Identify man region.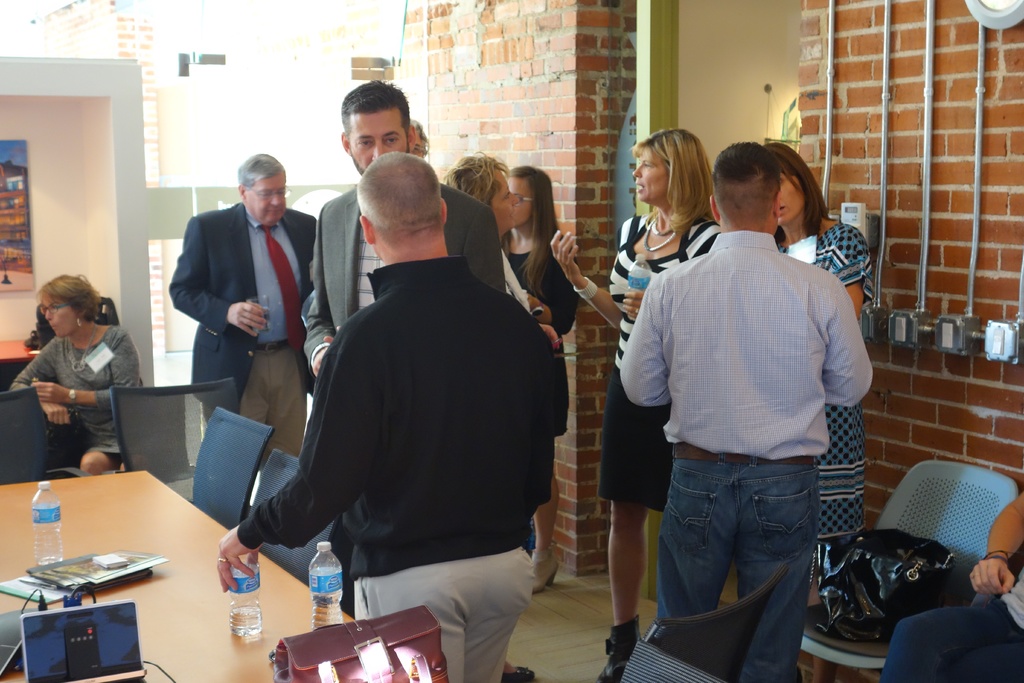
Region: crop(218, 150, 566, 682).
